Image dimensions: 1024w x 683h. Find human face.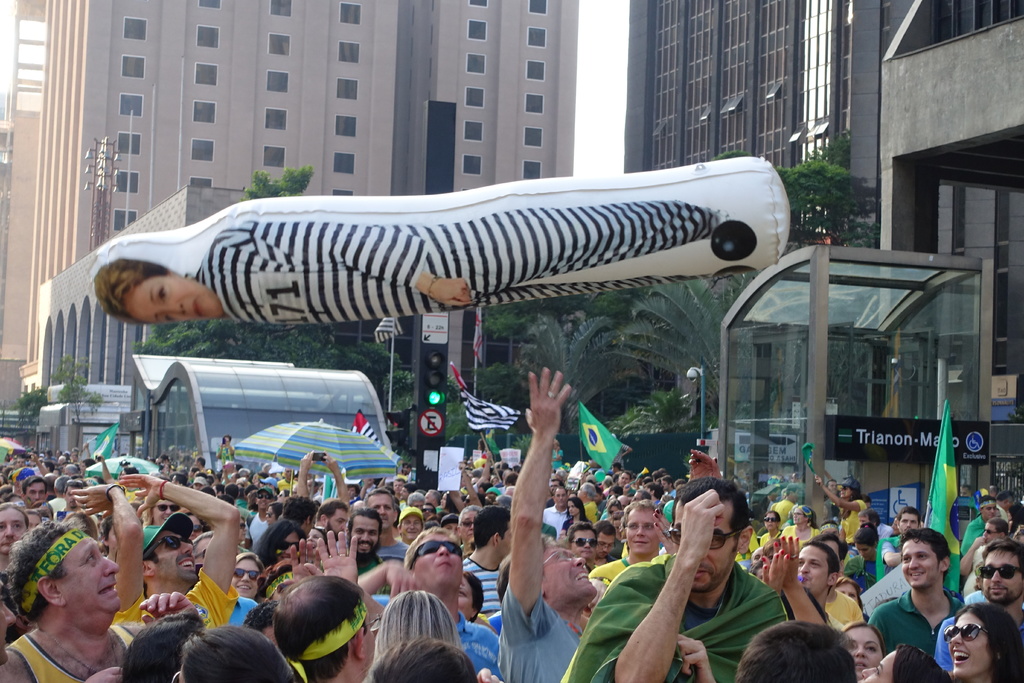
select_region(798, 545, 831, 593).
